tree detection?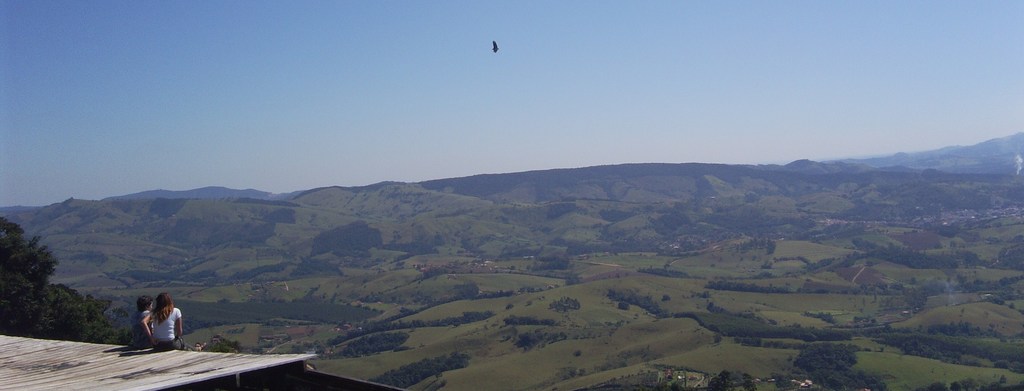
select_region(980, 308, 989, 320)
